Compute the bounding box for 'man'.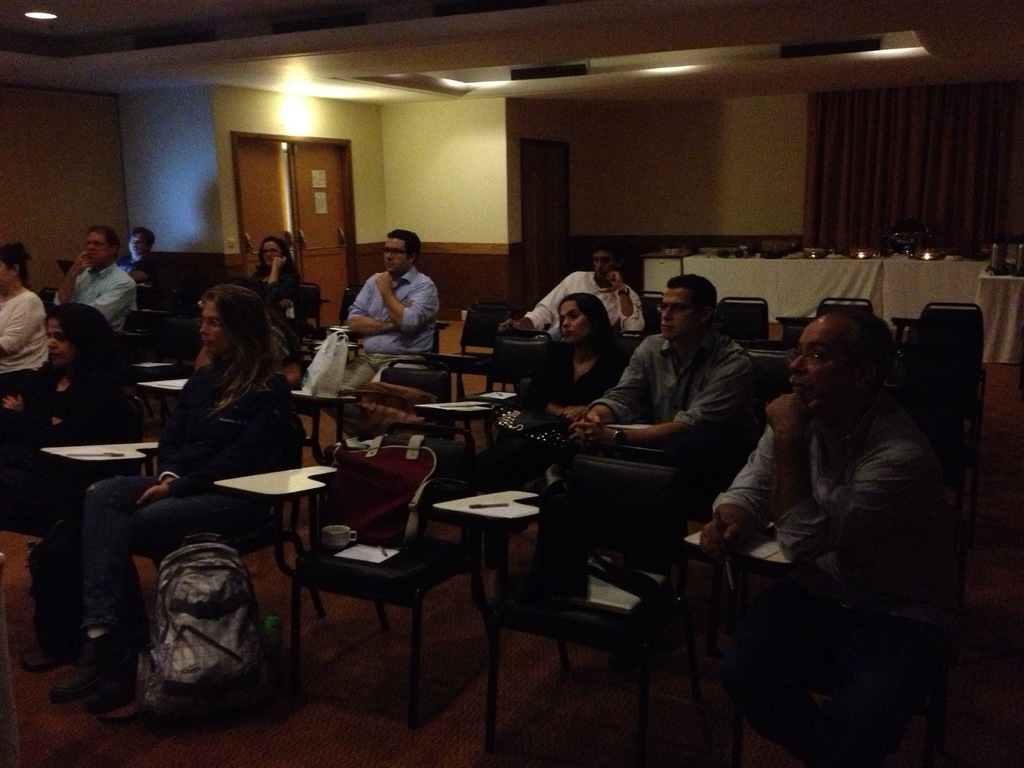
{"x1": 330, "y1": 225, "x2": 451, "y2": 374}.
